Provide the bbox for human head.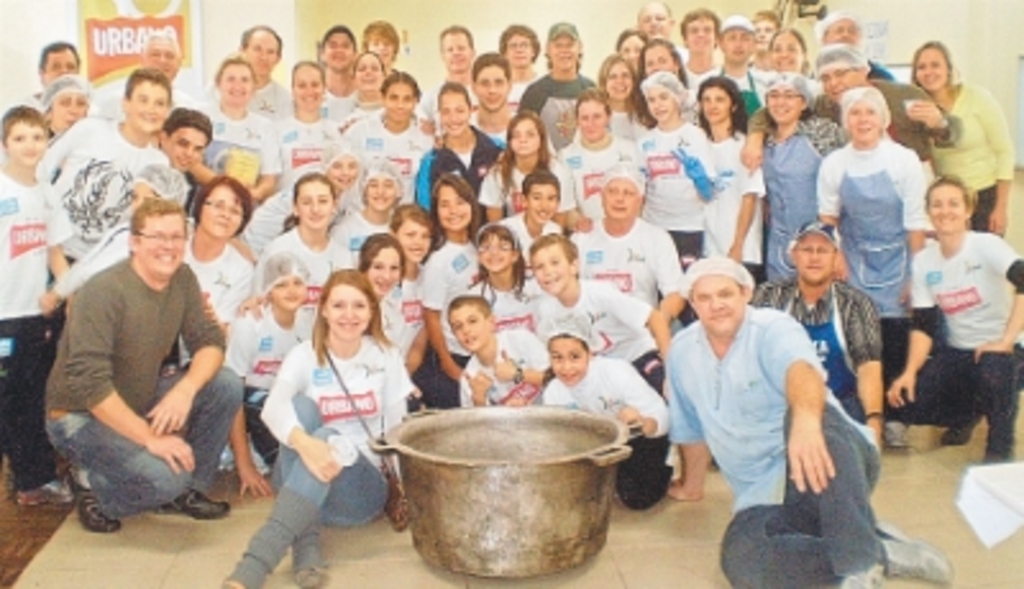
46 74 90 133.
